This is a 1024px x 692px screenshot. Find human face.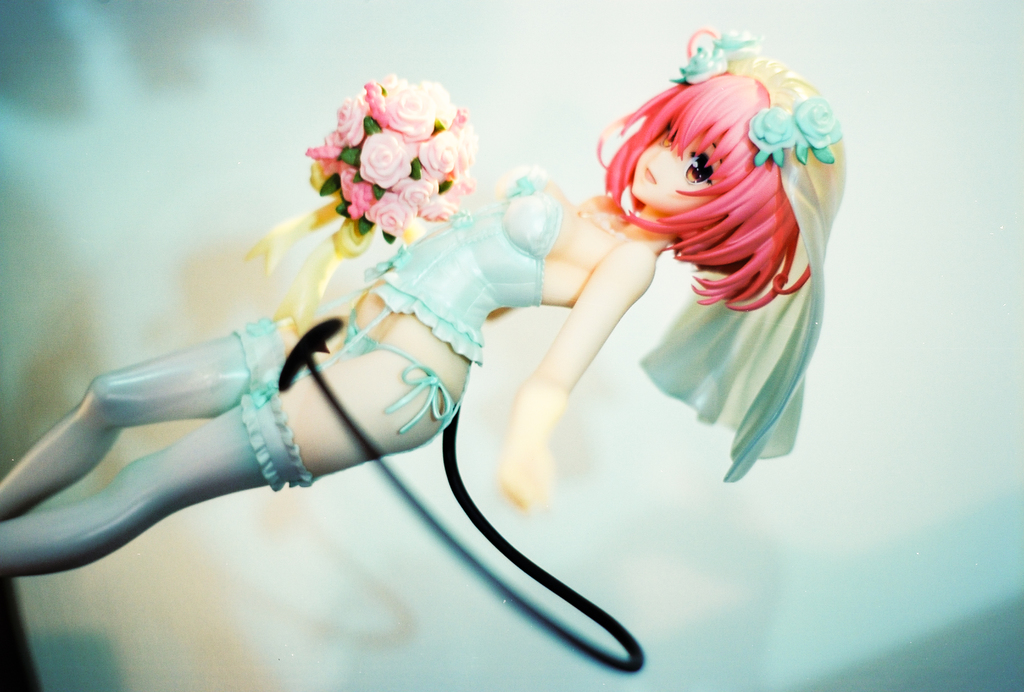
Bounding box: BBox(631, 128, 716, 215).
